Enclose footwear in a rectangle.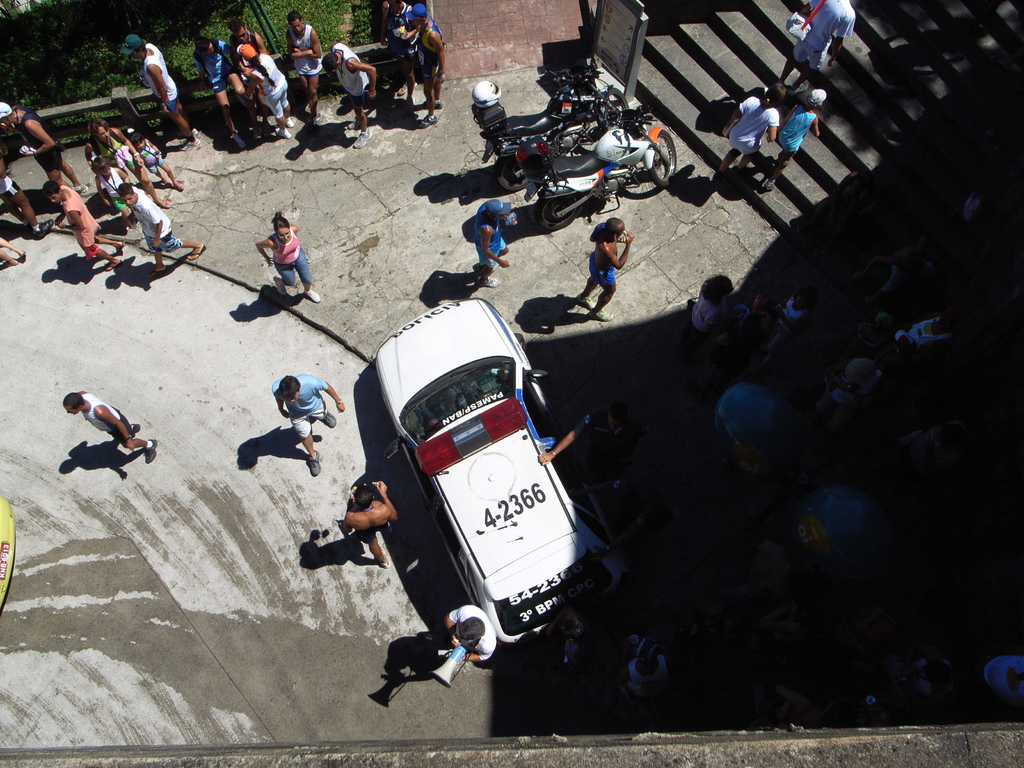
<region>280, 280, 295, 295</region>.
